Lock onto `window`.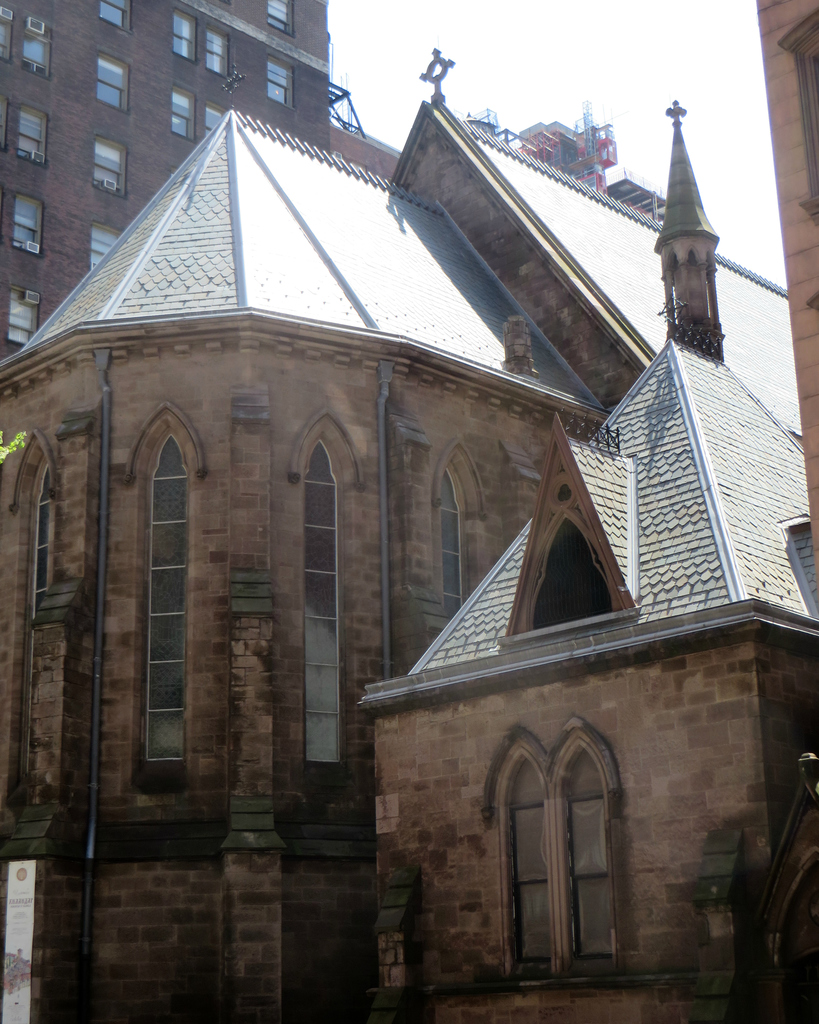
Locked: x1=573, y1=740, x2=613, y2=959.
